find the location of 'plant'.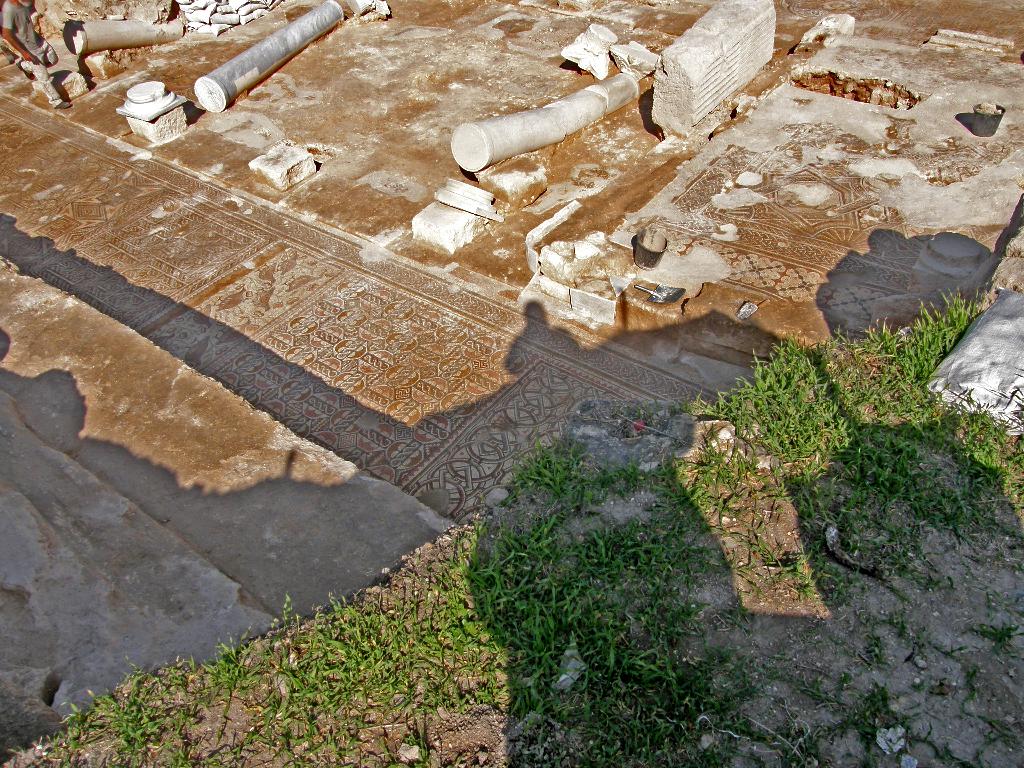
Location: bbox(0, 616, 314, 767).
